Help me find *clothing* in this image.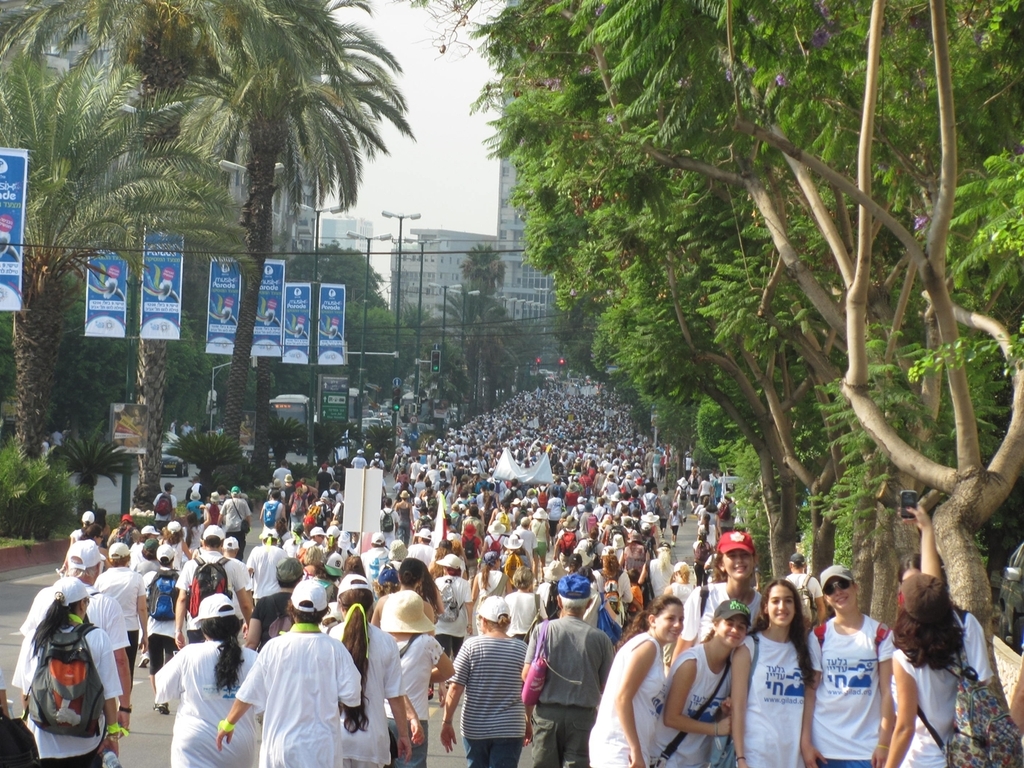
Found it: <box>14,375,1006,762</box>.
